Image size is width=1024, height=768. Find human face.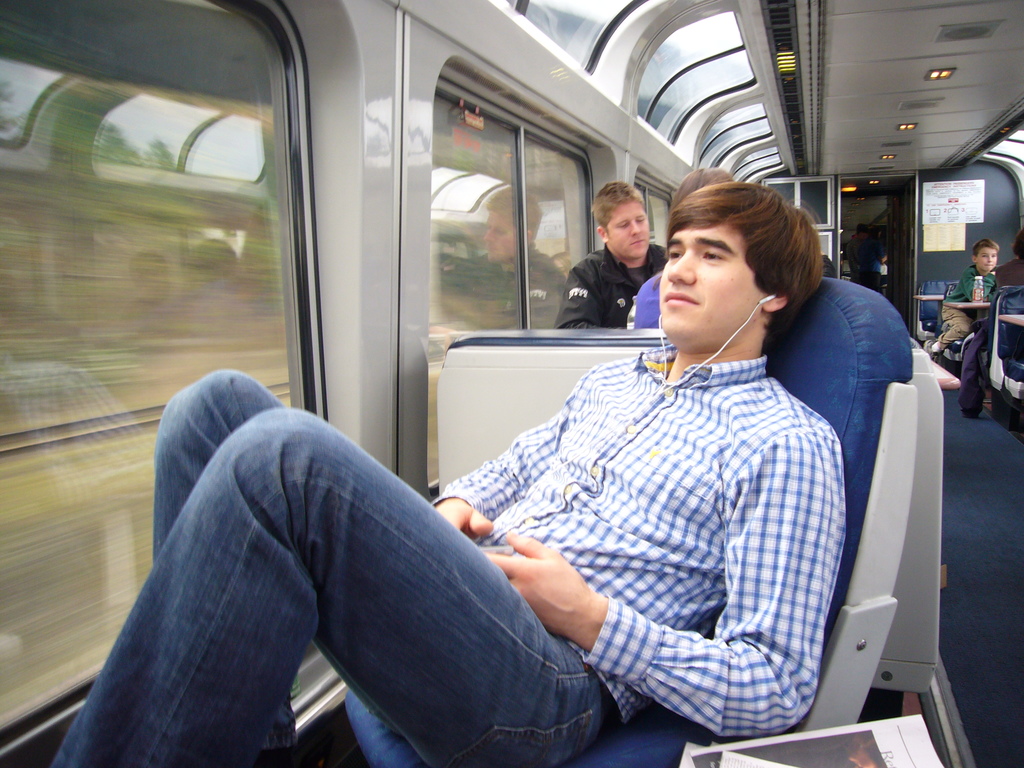
locate(977, 246, 999, 271).
